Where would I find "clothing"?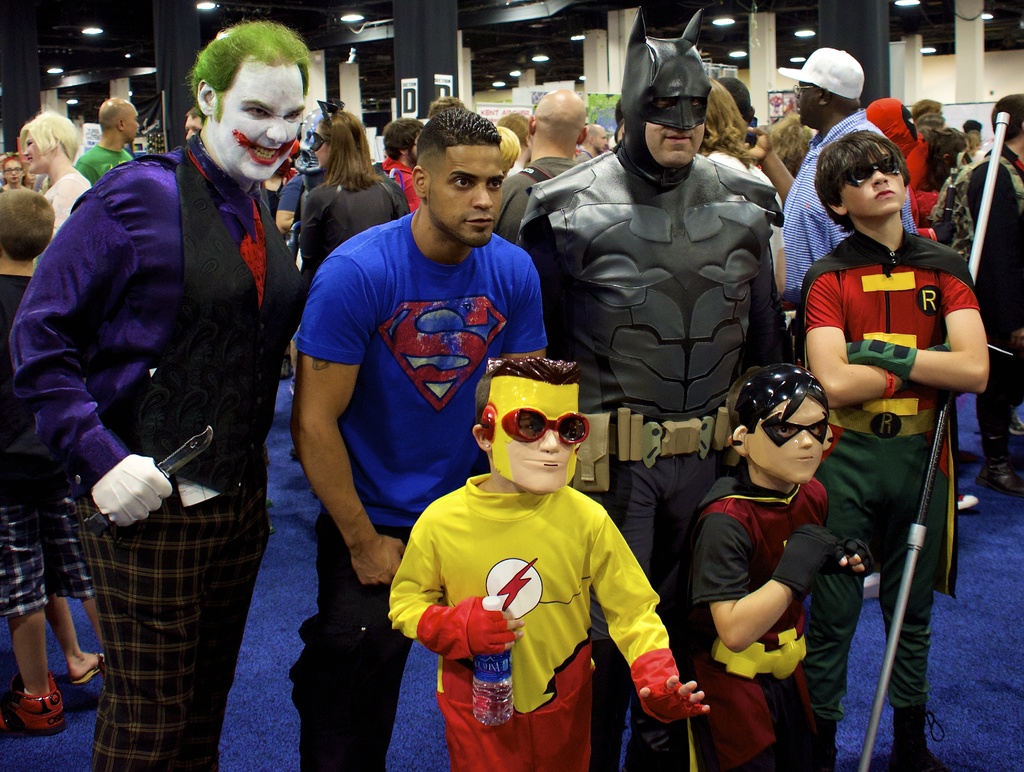
At <region>801, 230, 952, 771</region>.
